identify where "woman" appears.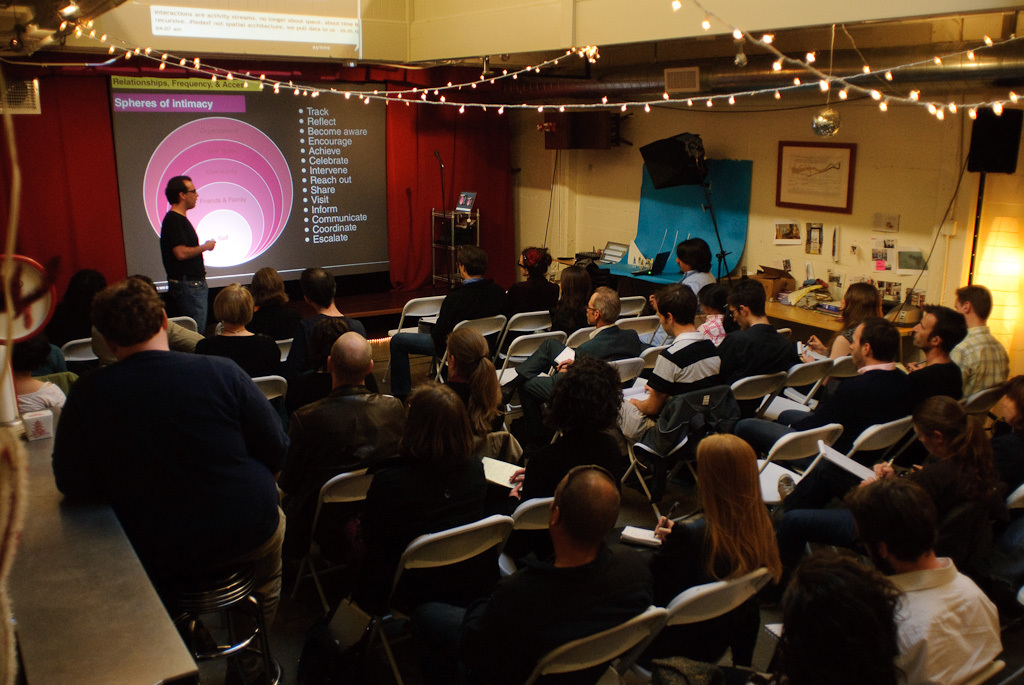
Appears at [x1=188, y1=277, x2=284, y2=376].
